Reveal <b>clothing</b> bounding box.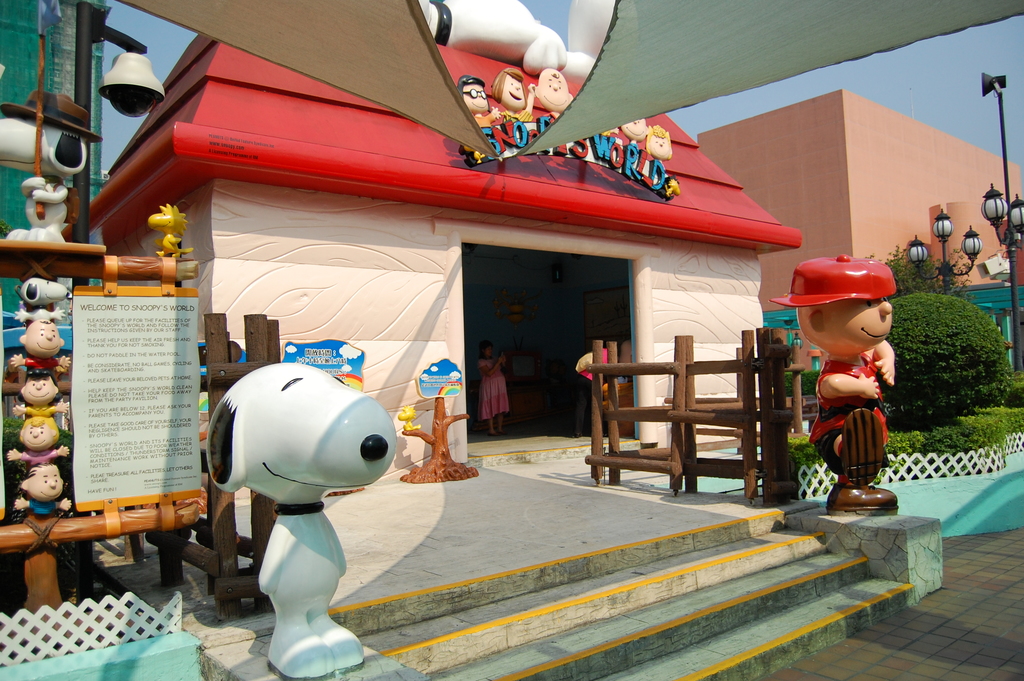
Revealed: (503,107,536,124).
